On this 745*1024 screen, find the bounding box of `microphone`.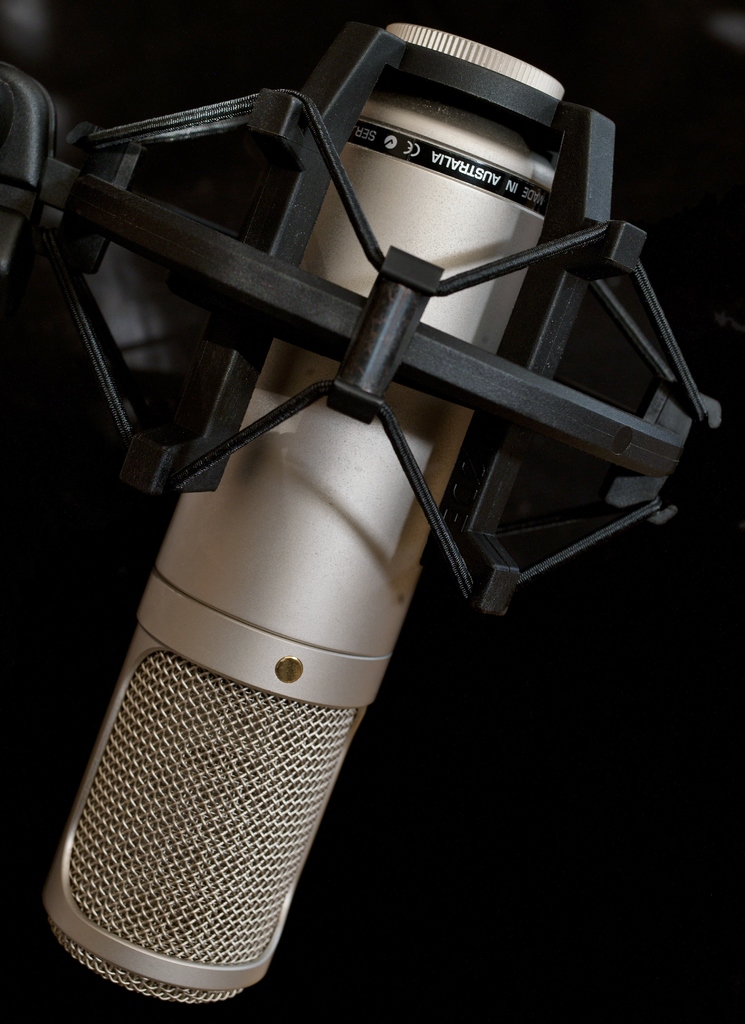
Bounding box: 13,127,643,988.
